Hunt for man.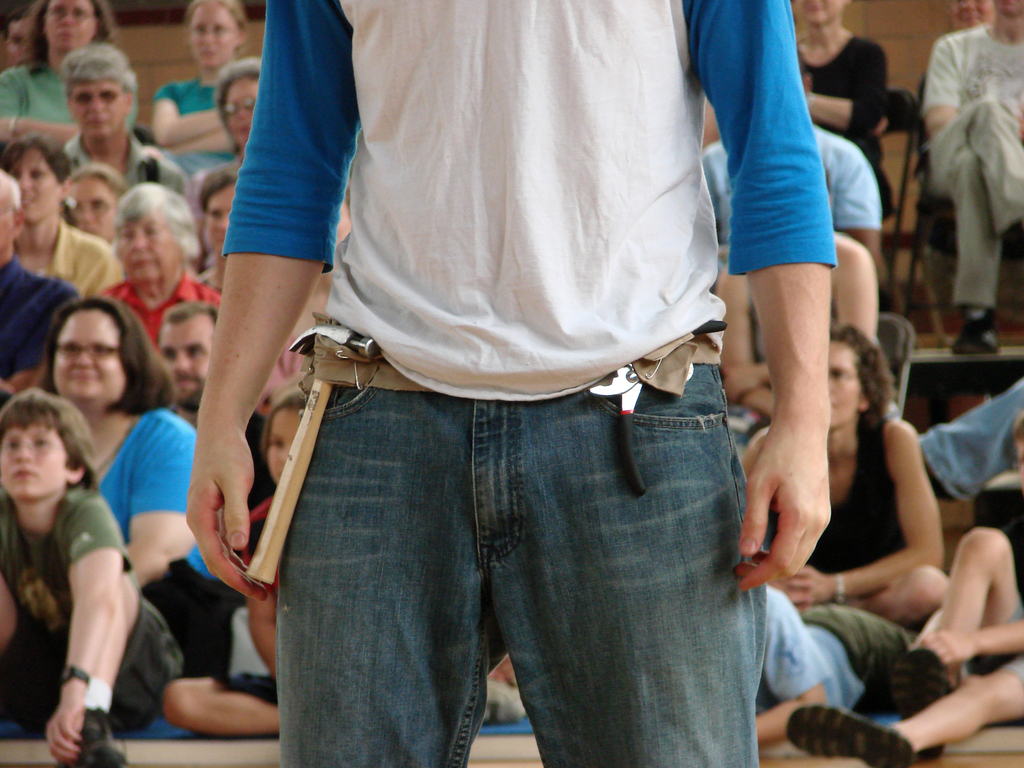
Hunted down at locate(0, 135, 128, 299).
